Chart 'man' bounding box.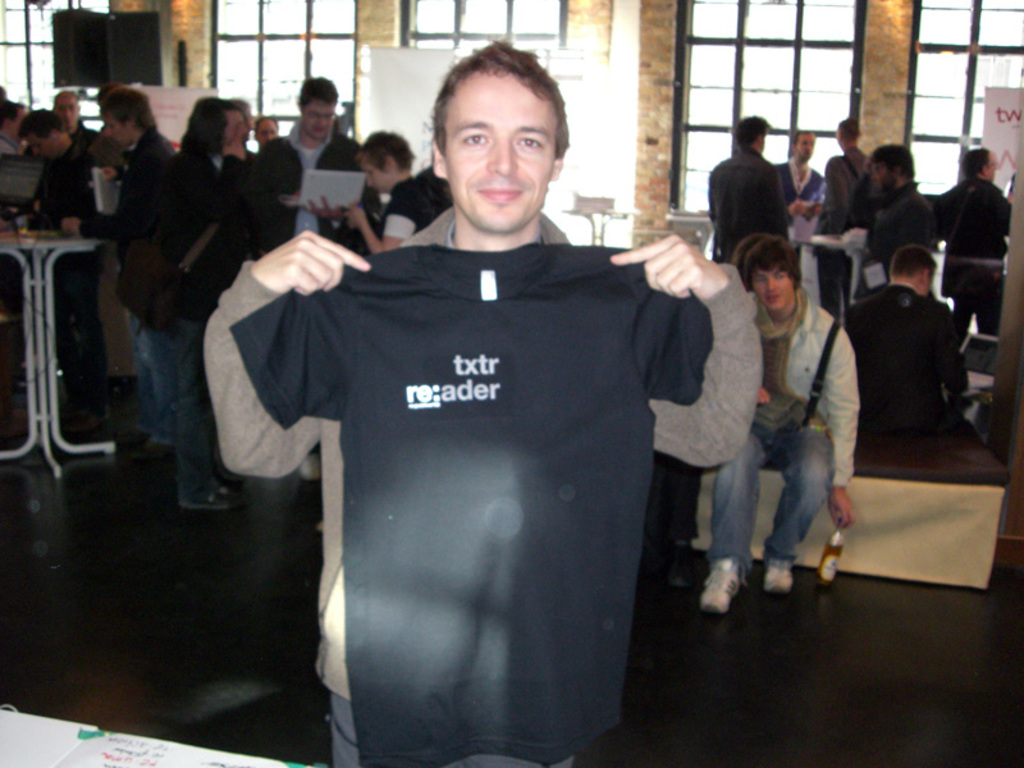
Charted: 50/88/105/147.
